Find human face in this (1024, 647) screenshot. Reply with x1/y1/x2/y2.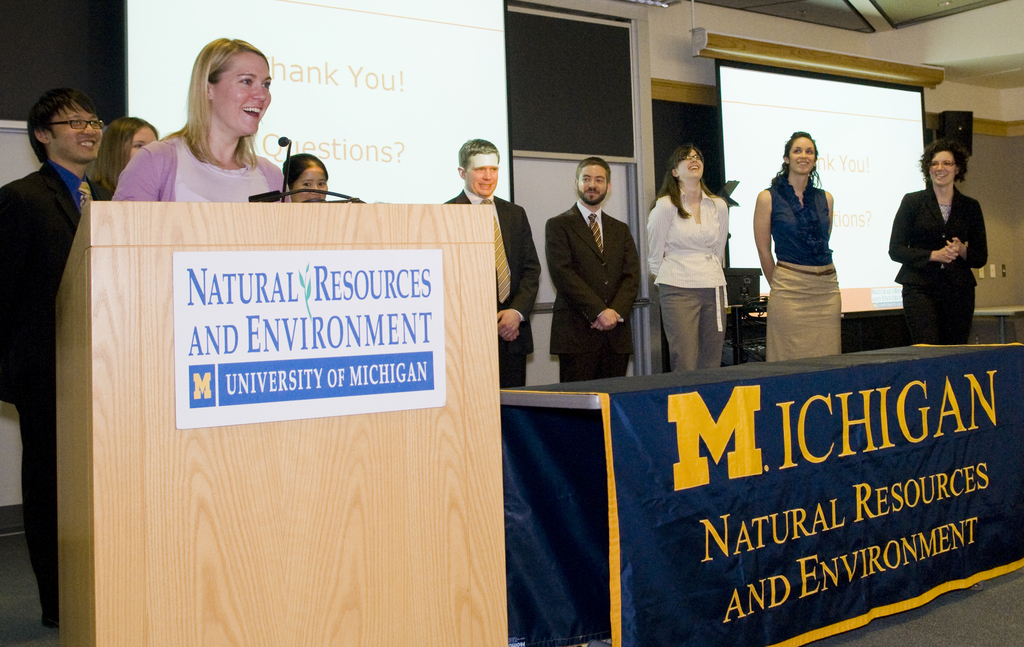
45/101/97/161.
